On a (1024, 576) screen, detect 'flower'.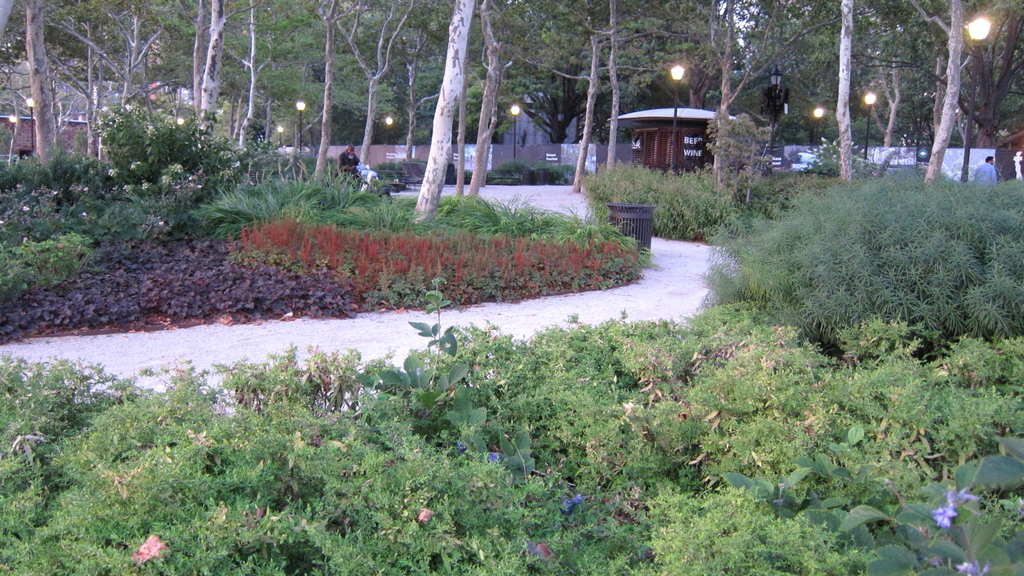
(559,493,586,509).
